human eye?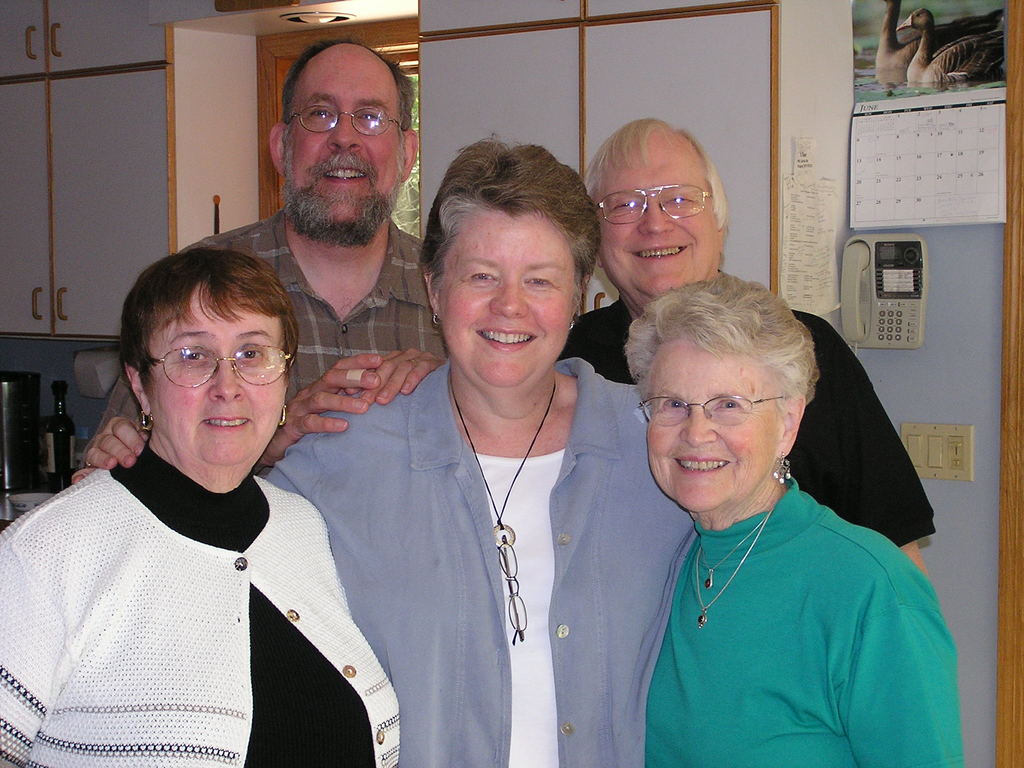
180/347/208/368
